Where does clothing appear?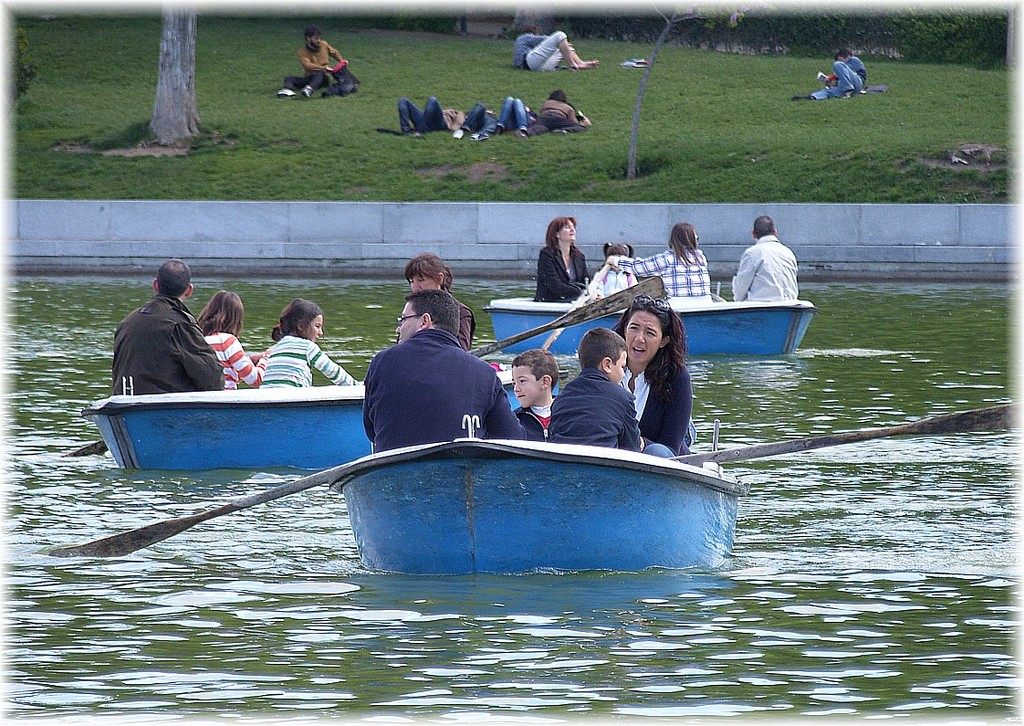
Appears at [x1=530, y1=38, x2=566, y2=72].
